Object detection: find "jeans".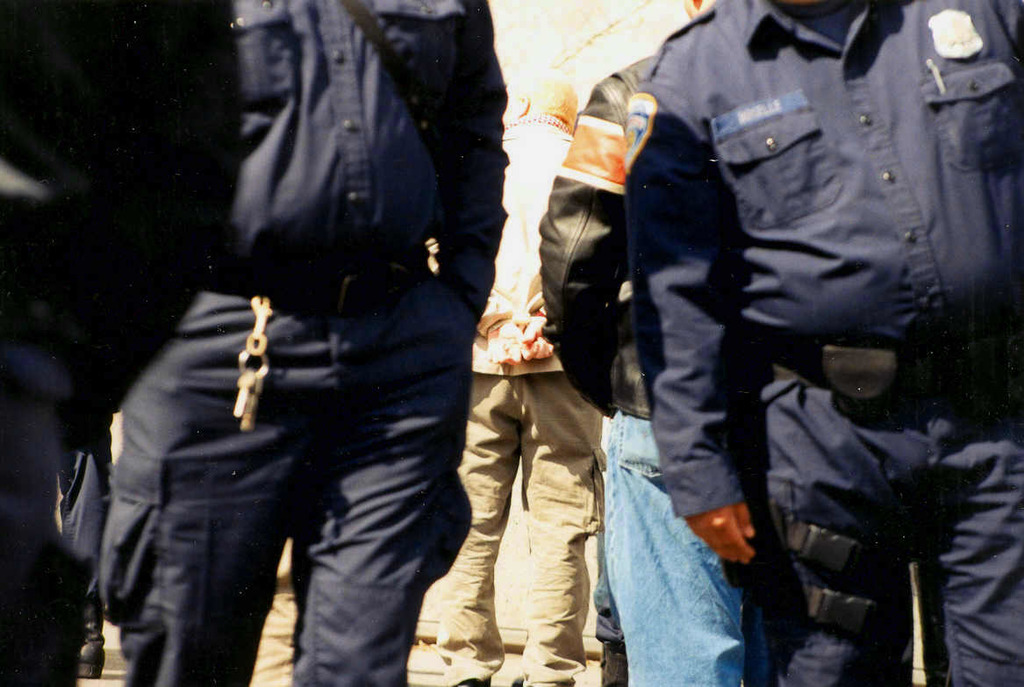
detection(595, 482, 761, 680).
